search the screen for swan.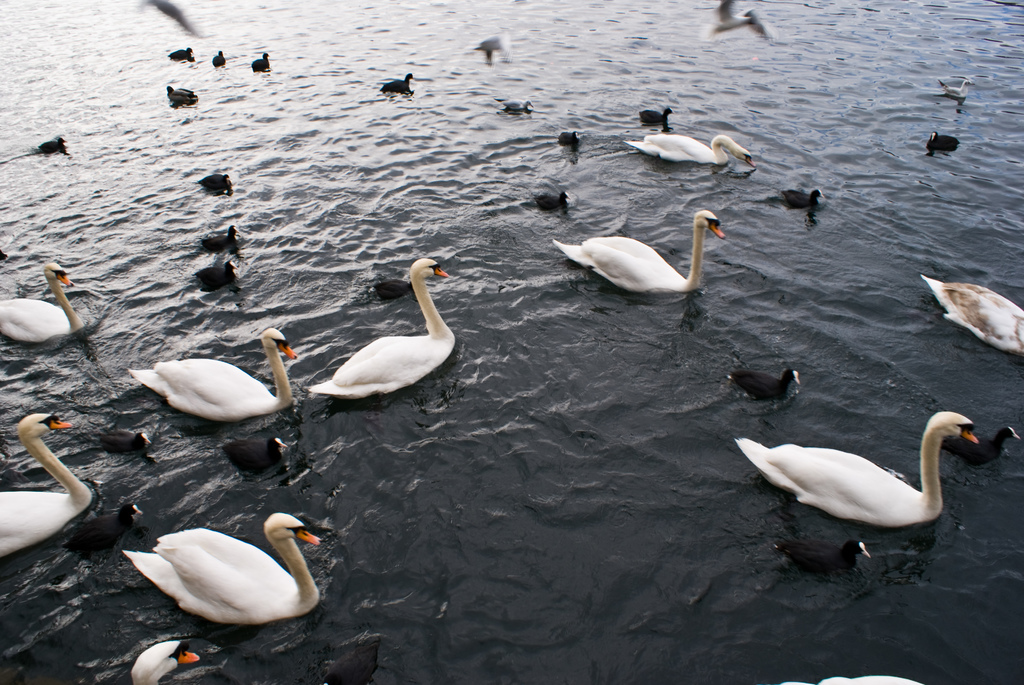
Found at <bbox>59, 500, 144, 547</bbox>.
